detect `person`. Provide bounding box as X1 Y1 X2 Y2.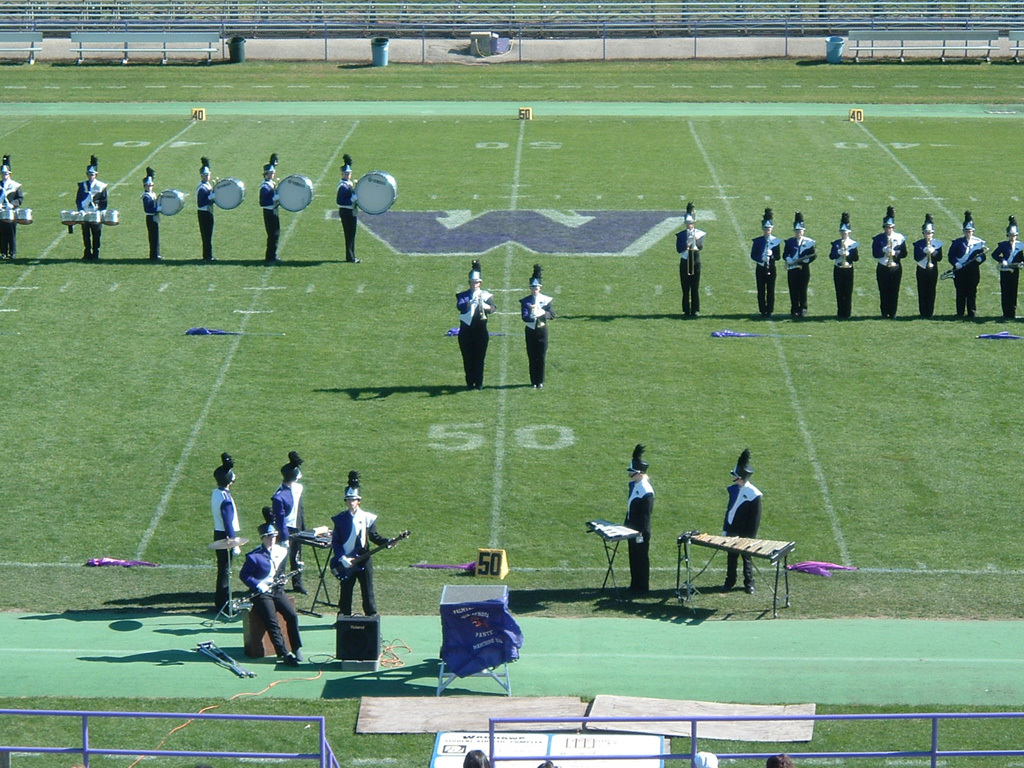
80 163 112 259.
